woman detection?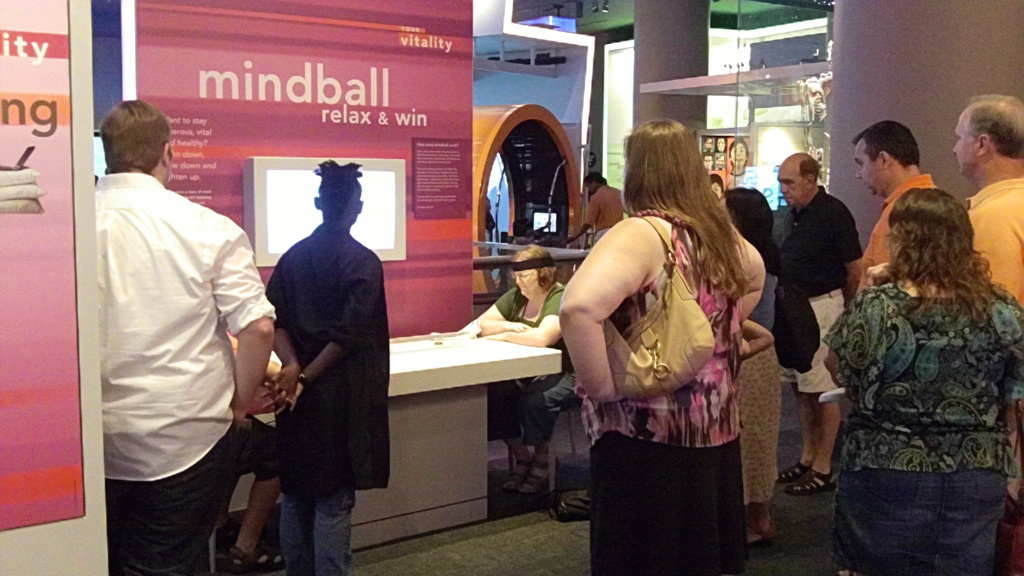
x1=822 y1=187 x2=1023 y2=575
